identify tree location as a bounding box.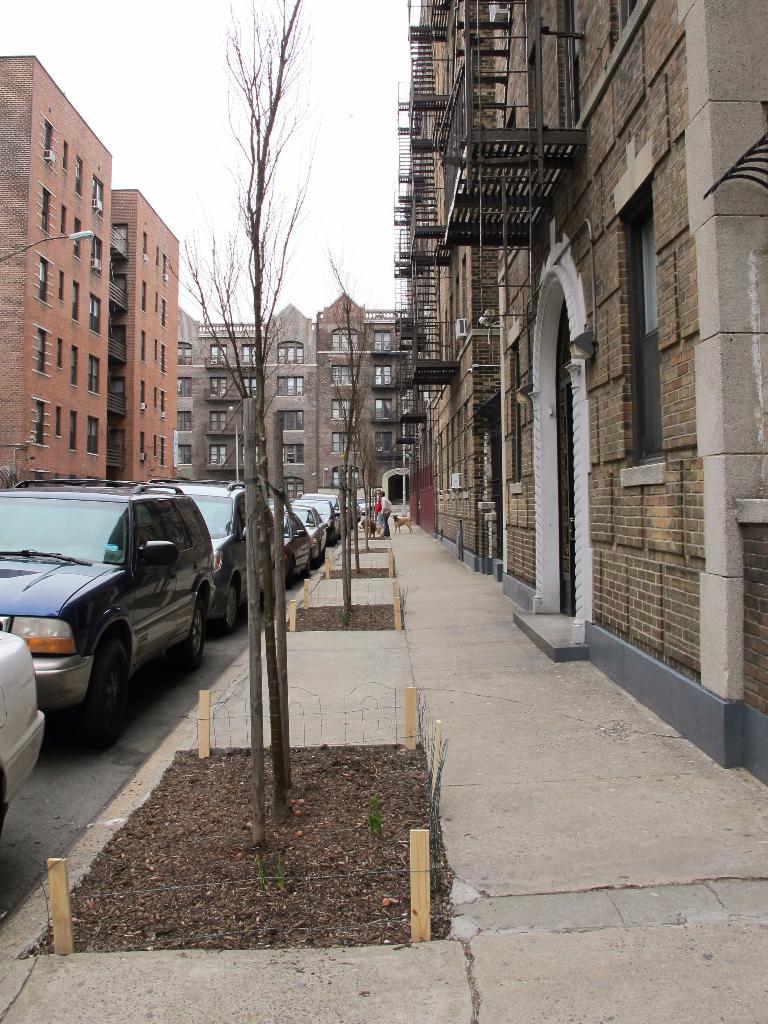
crop(164, 0, 324, 845).
